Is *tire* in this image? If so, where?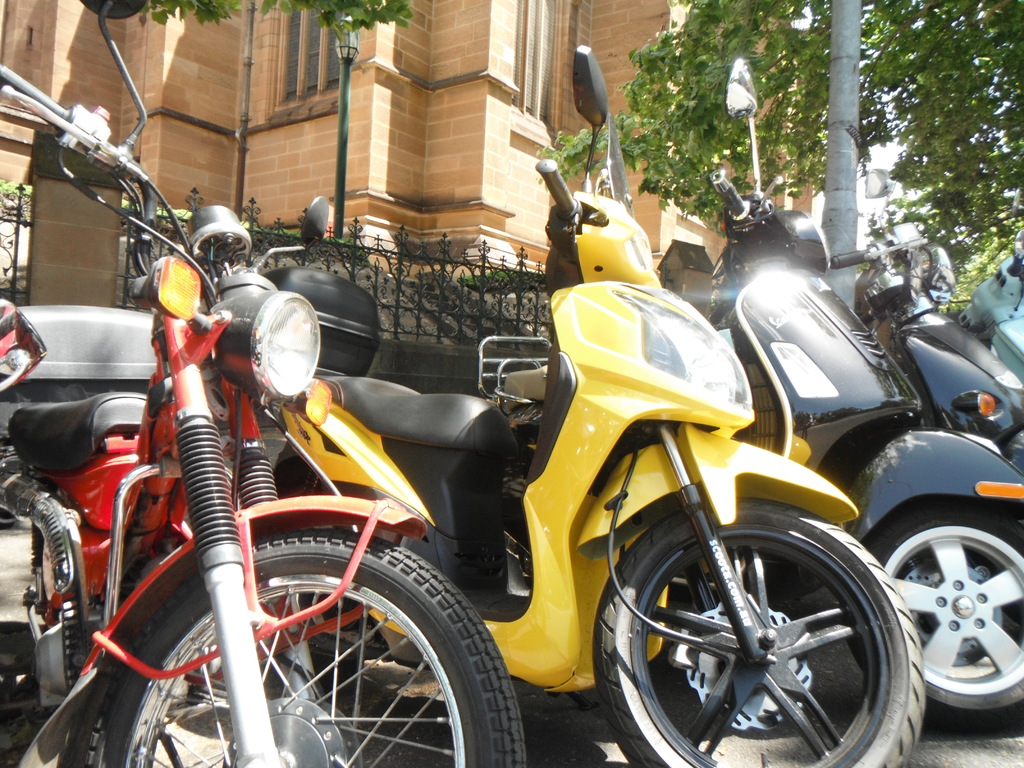
Yes, at [598,495,932,767].
